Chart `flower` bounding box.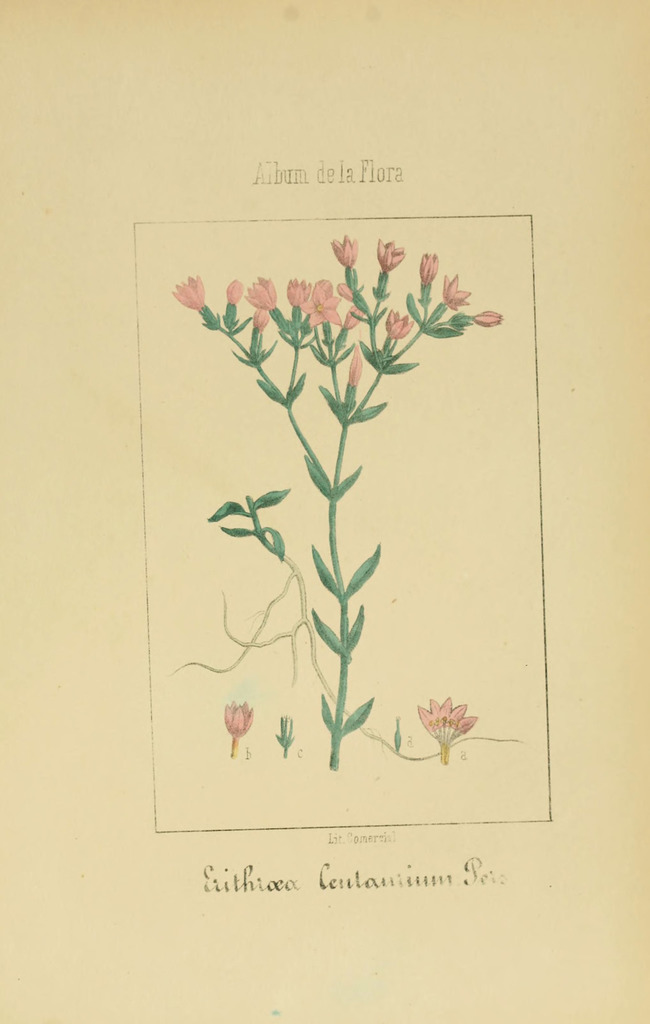
Charted: pyautogui.locateOnScreen(279, 714, 297, 753).
